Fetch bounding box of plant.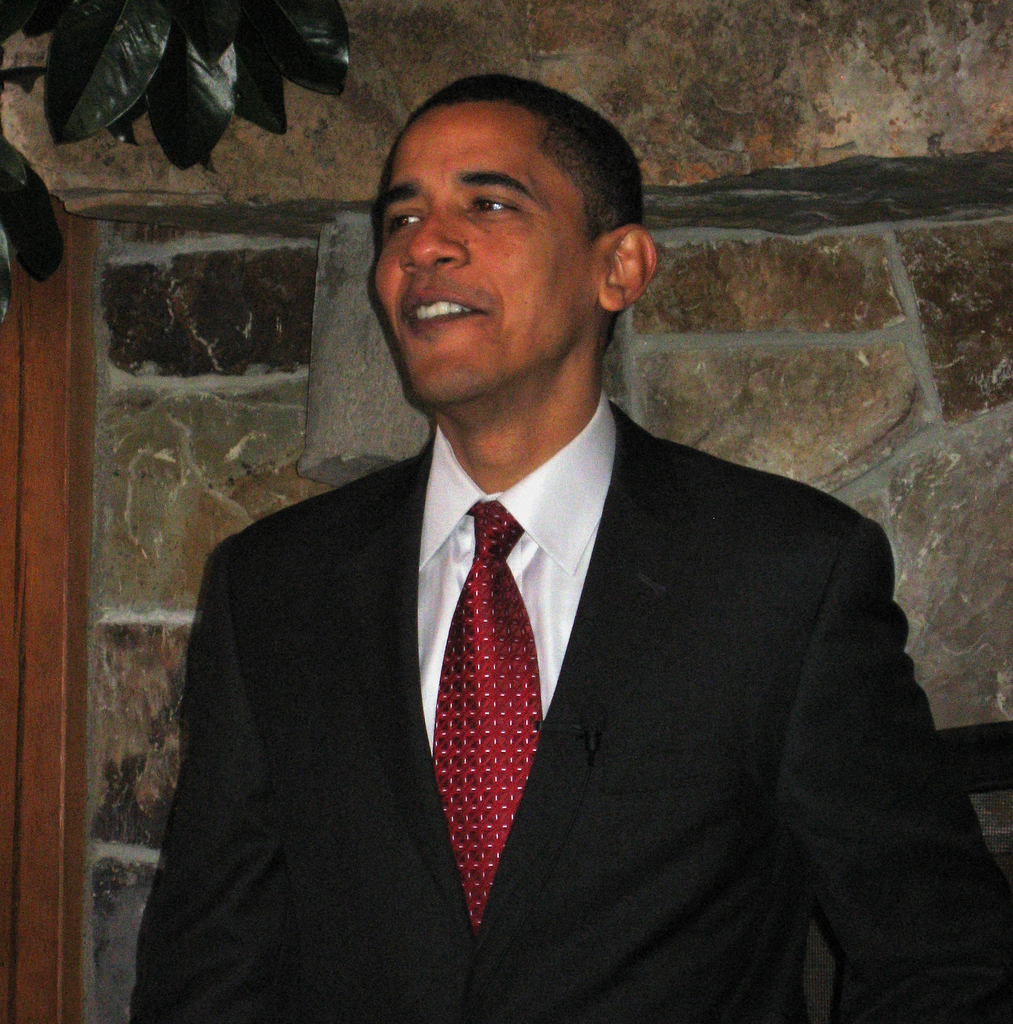
Bbox: rect(0, 0, 358, 283).
